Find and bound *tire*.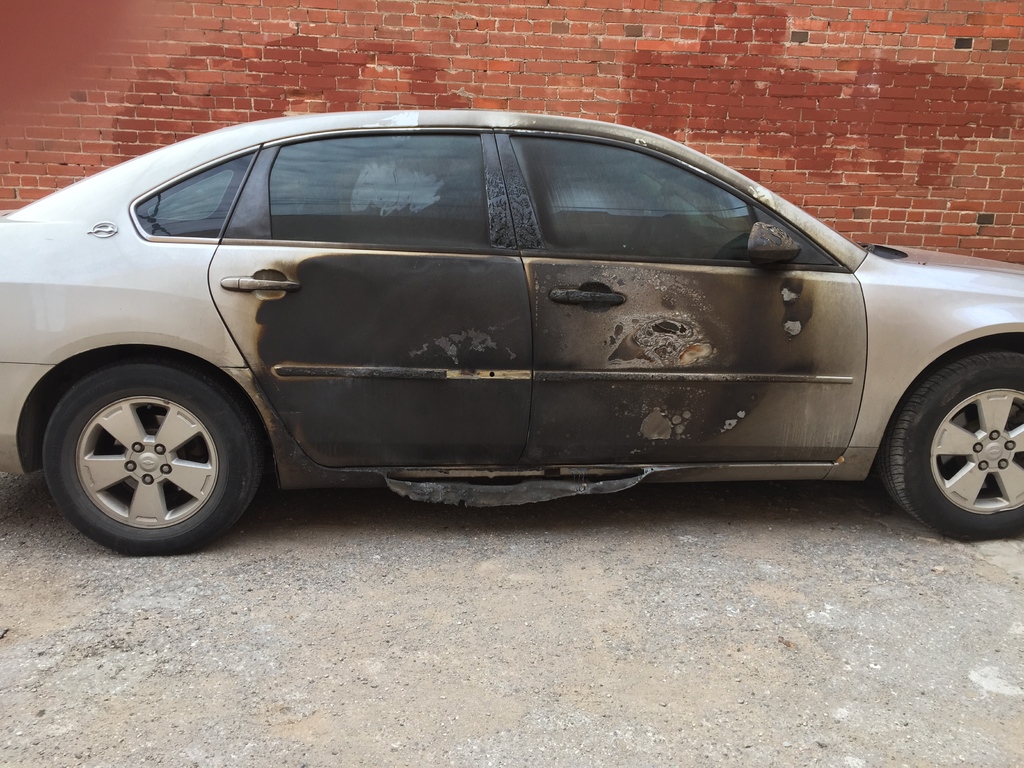
Bound: select_region(43, 358, 257, 560).
